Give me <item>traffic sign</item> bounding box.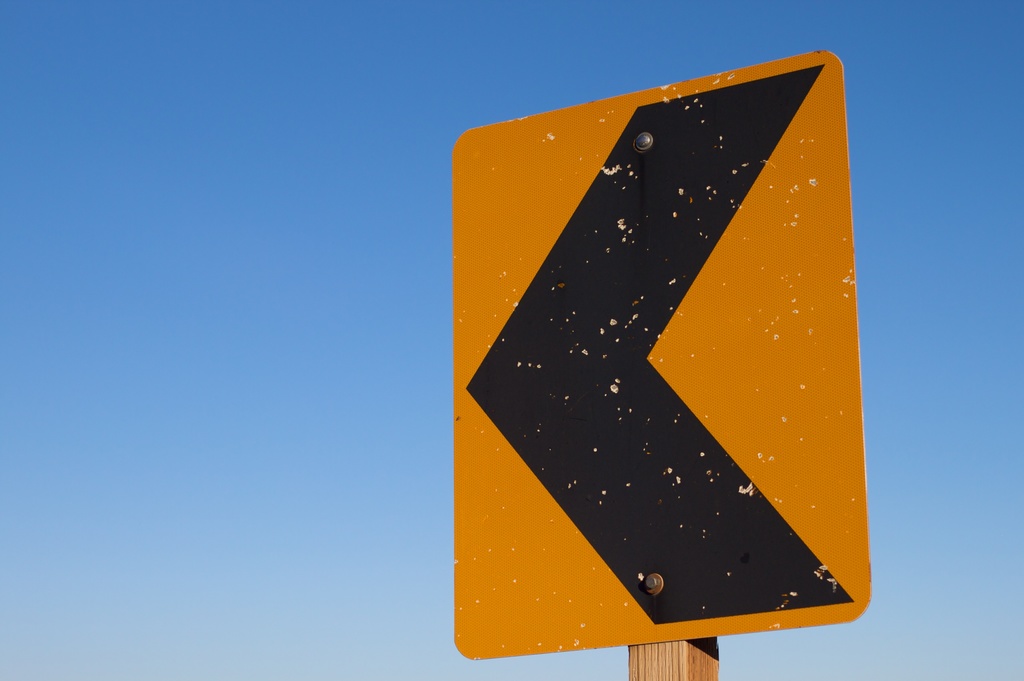
x1=455 y1=49 x2=874 y2=664.
